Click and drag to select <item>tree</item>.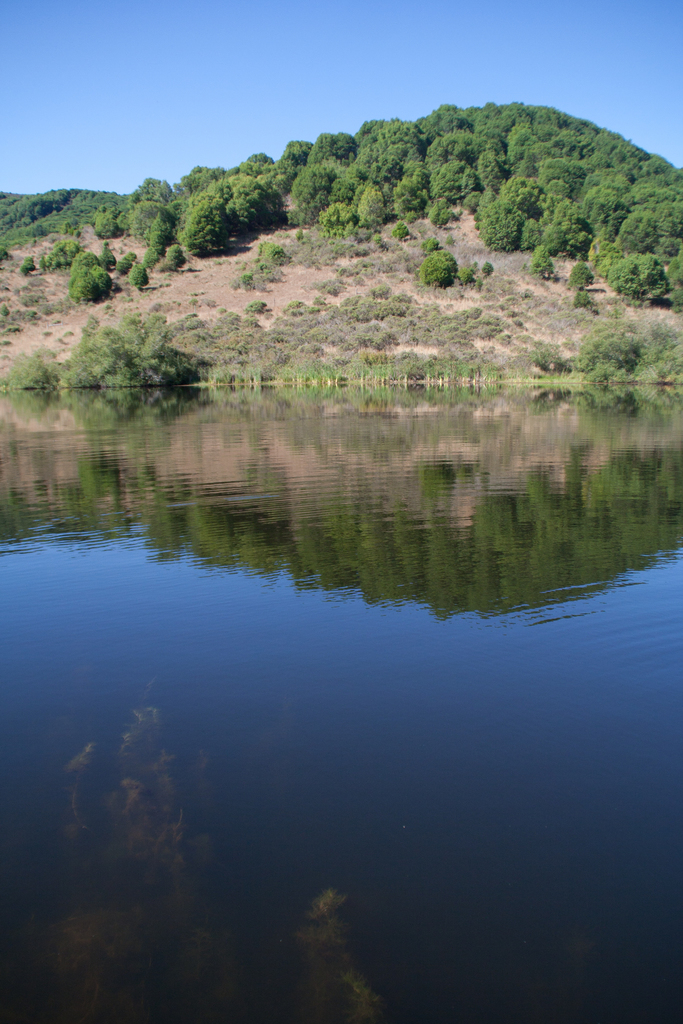
Selection: bbox=(128, 266, 147, 292).
